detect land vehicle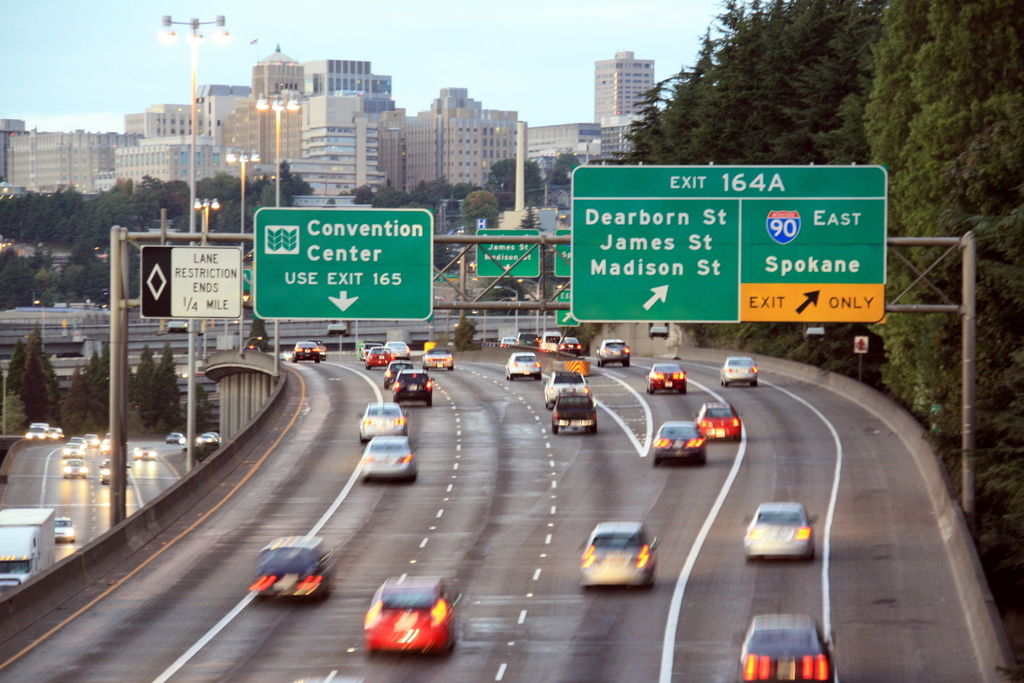
bbox=[296, 343, 320, 357]
